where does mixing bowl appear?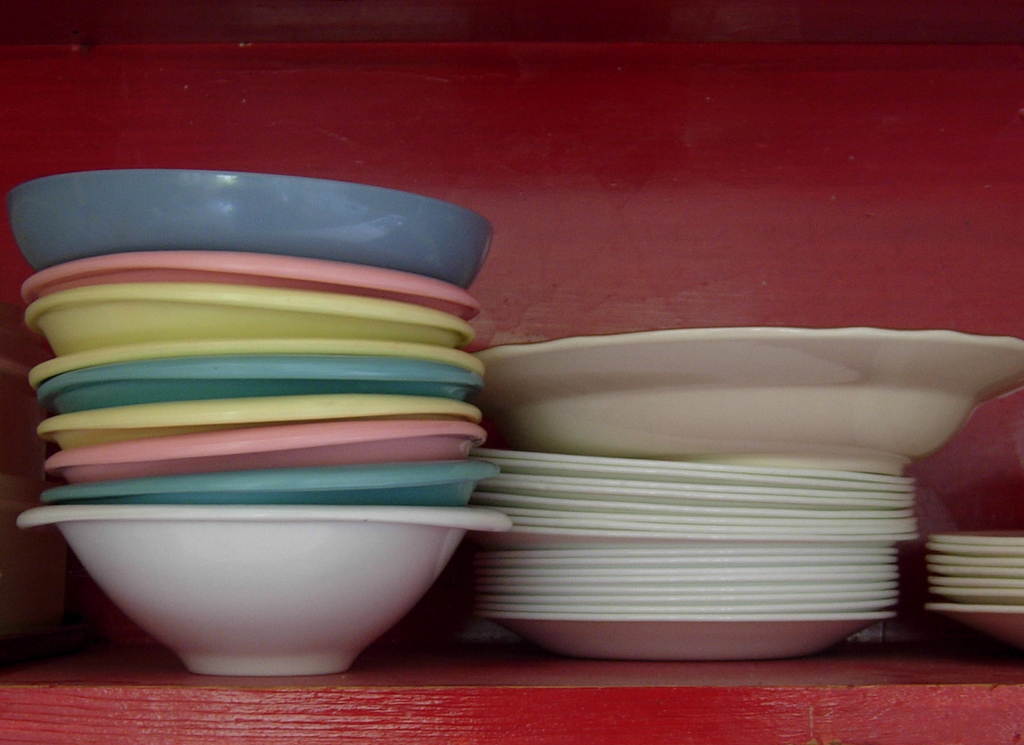
Appears at <bbox>17, 502, 517, 674</bbox>.
